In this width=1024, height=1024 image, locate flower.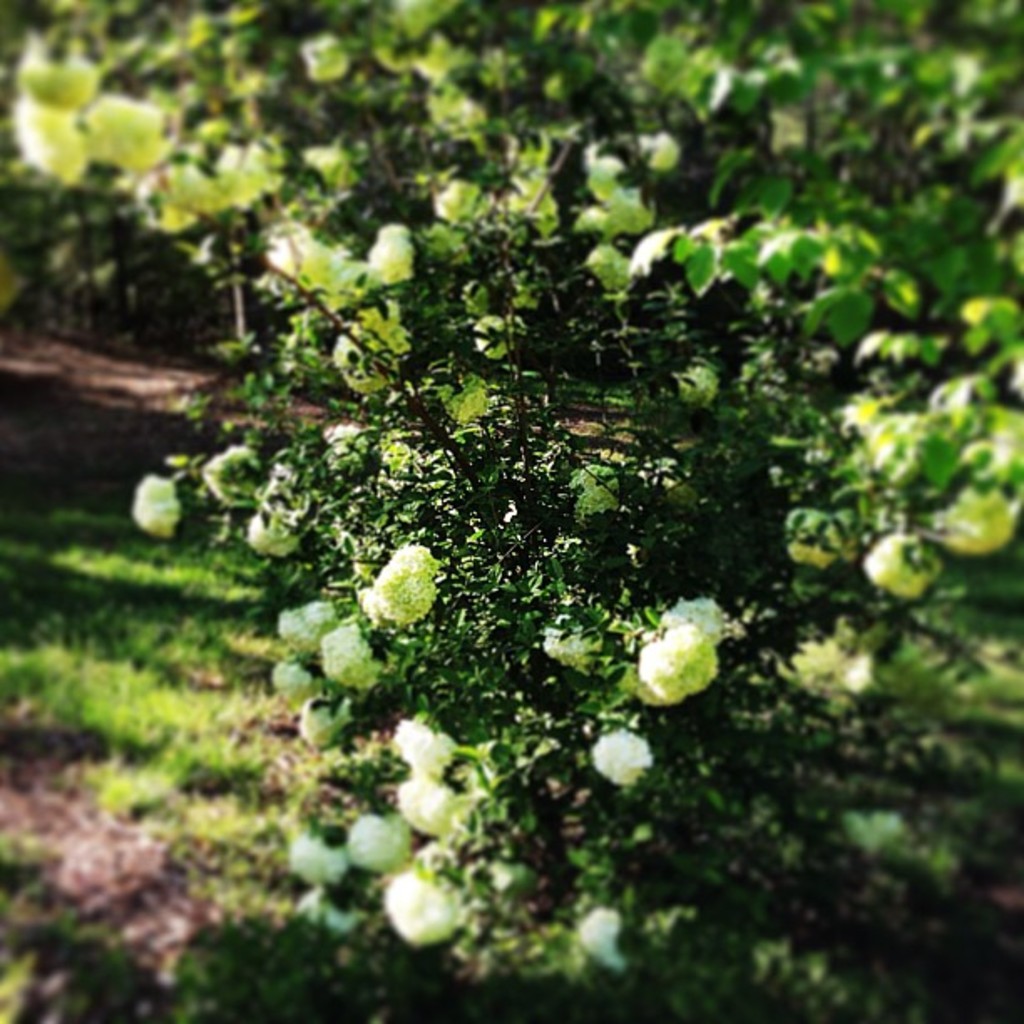
Bounding box: [x1=17, y1=97, x2=85, y2=179].
